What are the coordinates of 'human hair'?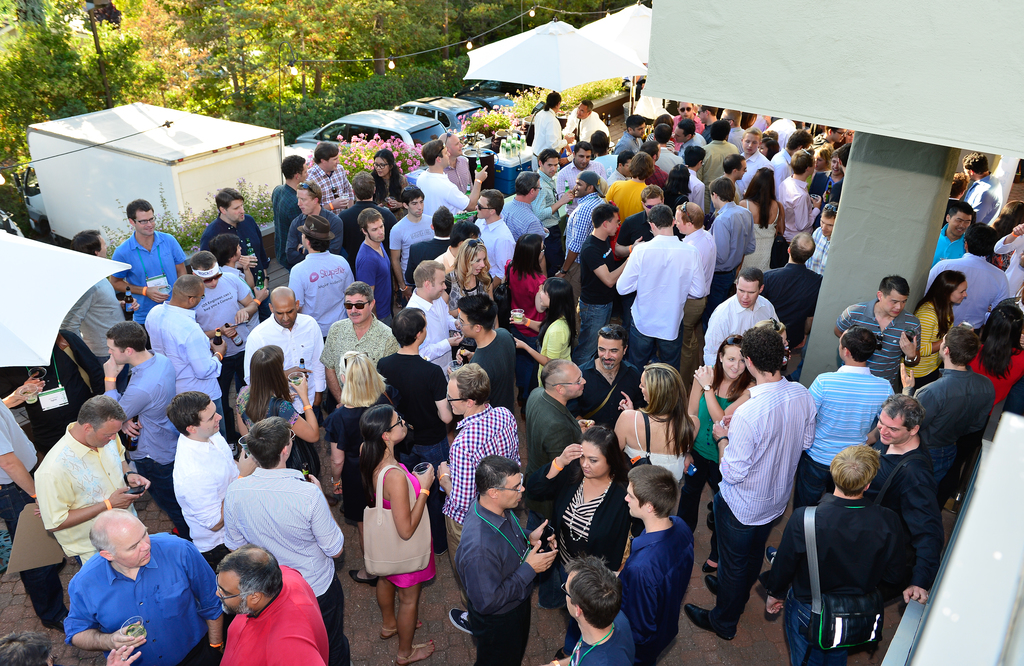
bbox(296, 184, 319, 206).
